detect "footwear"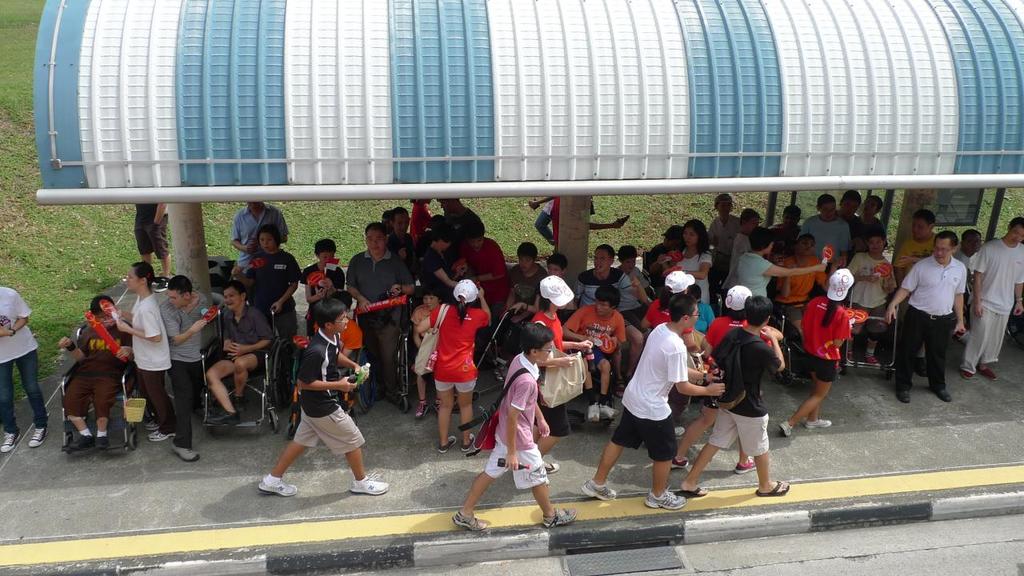
bbox=(258, 475, 303, 499)
